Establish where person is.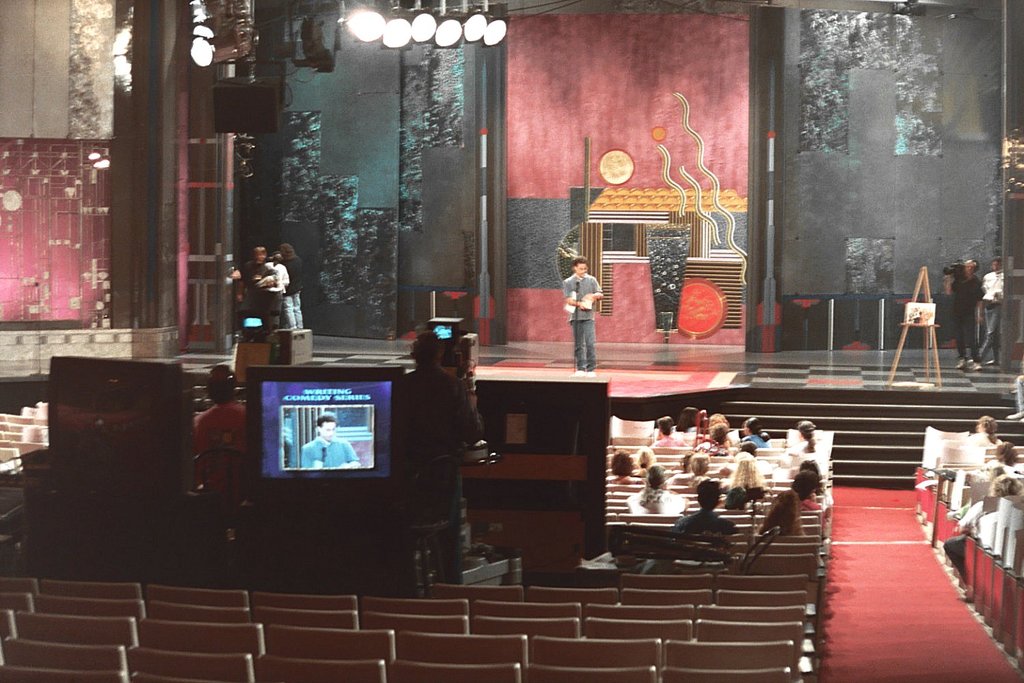
Established at 754, 490, 807, 533.
